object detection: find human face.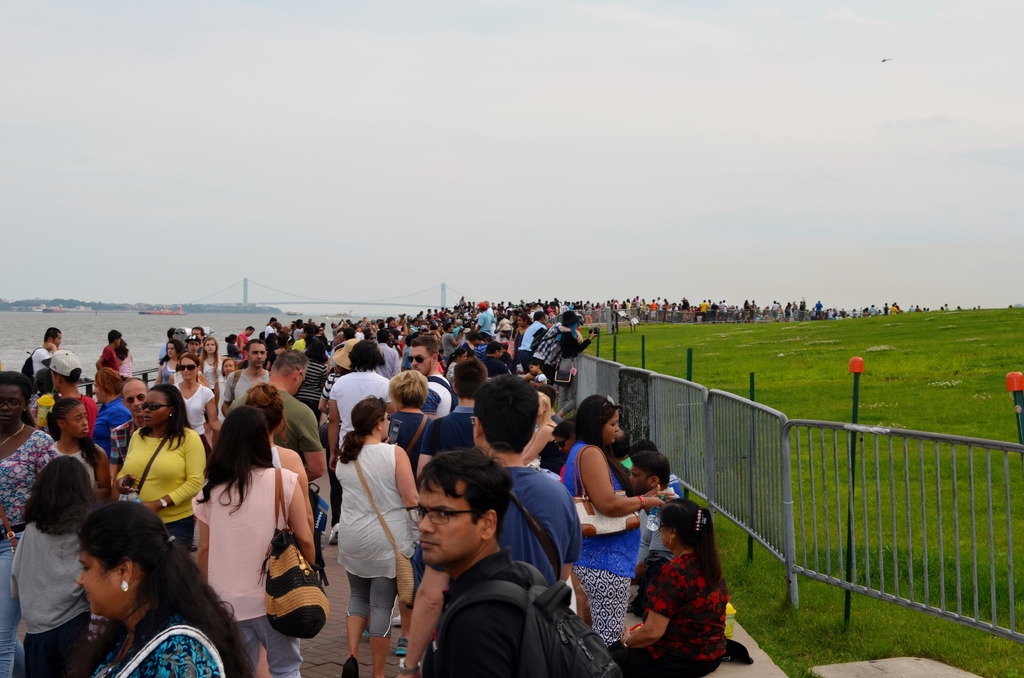
detection(145, 395, 170, 423).
